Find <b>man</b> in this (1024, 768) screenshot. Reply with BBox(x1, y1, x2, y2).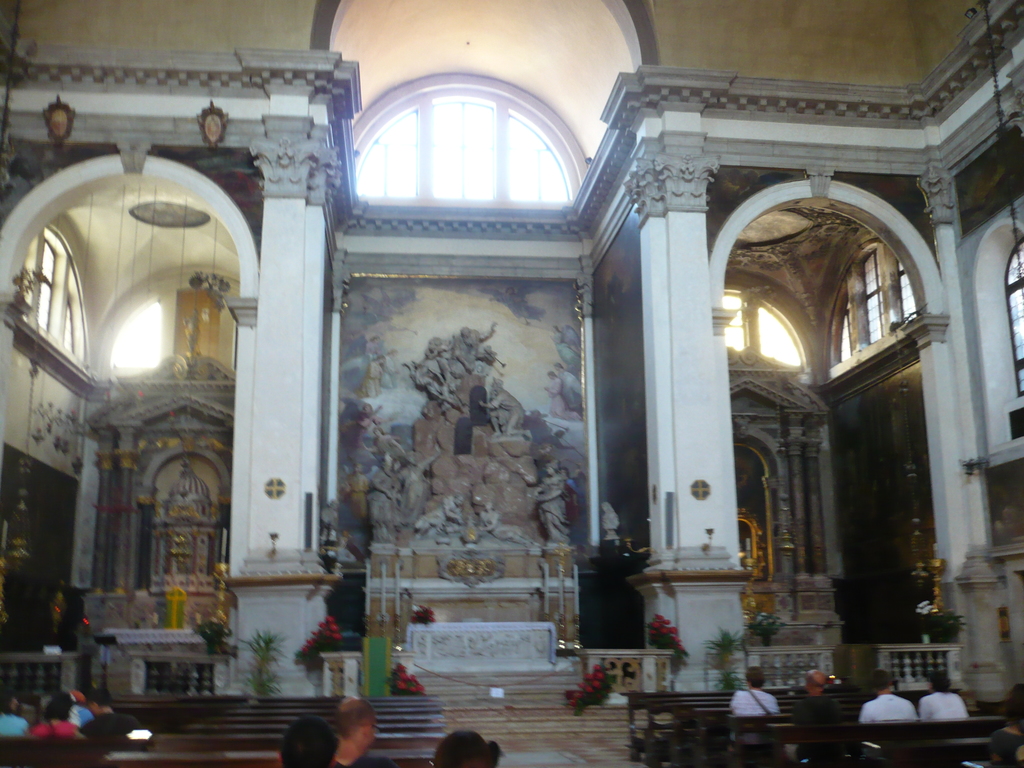
BBox(339, 689, 394, 767).
